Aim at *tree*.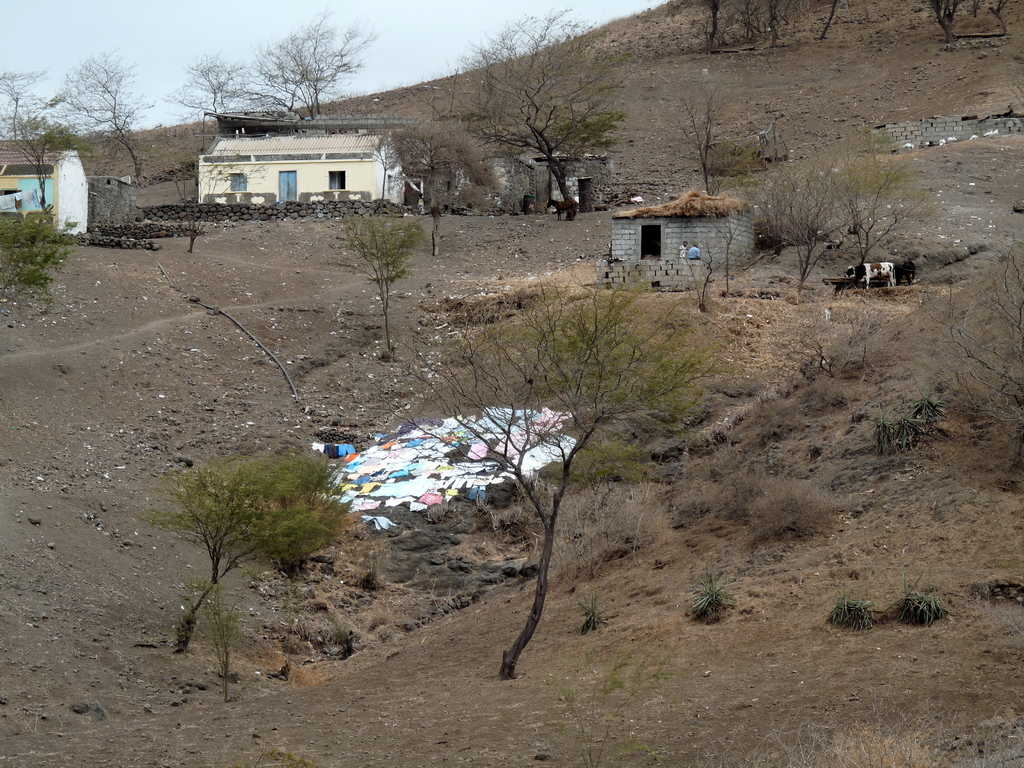
Aimed at {"x1": 371, "y1": 268, "x2": 697, "y2": 662}.
